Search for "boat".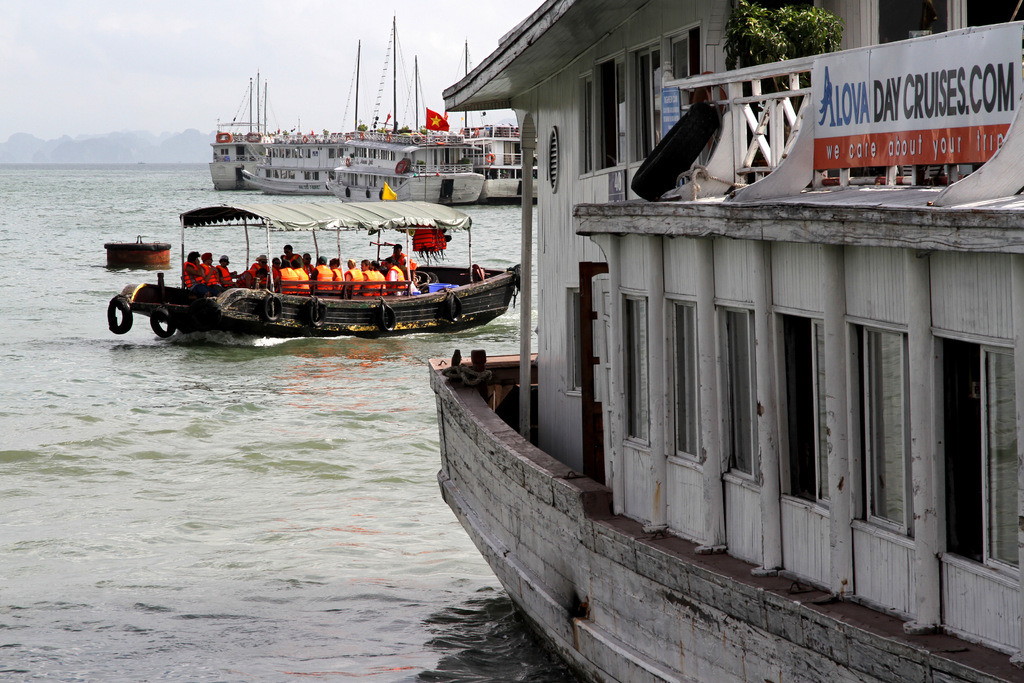
Found at locate(436, 36, 530, 209).
